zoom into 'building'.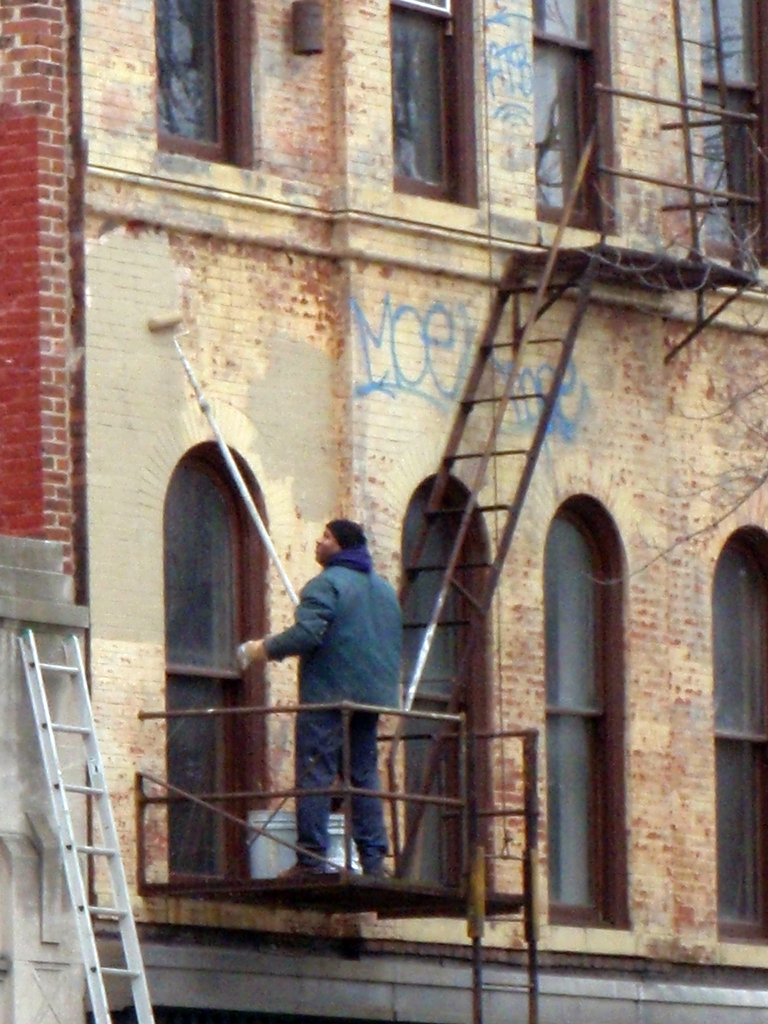
Zoom target: bbox=(0, 0, 767, 1023).
